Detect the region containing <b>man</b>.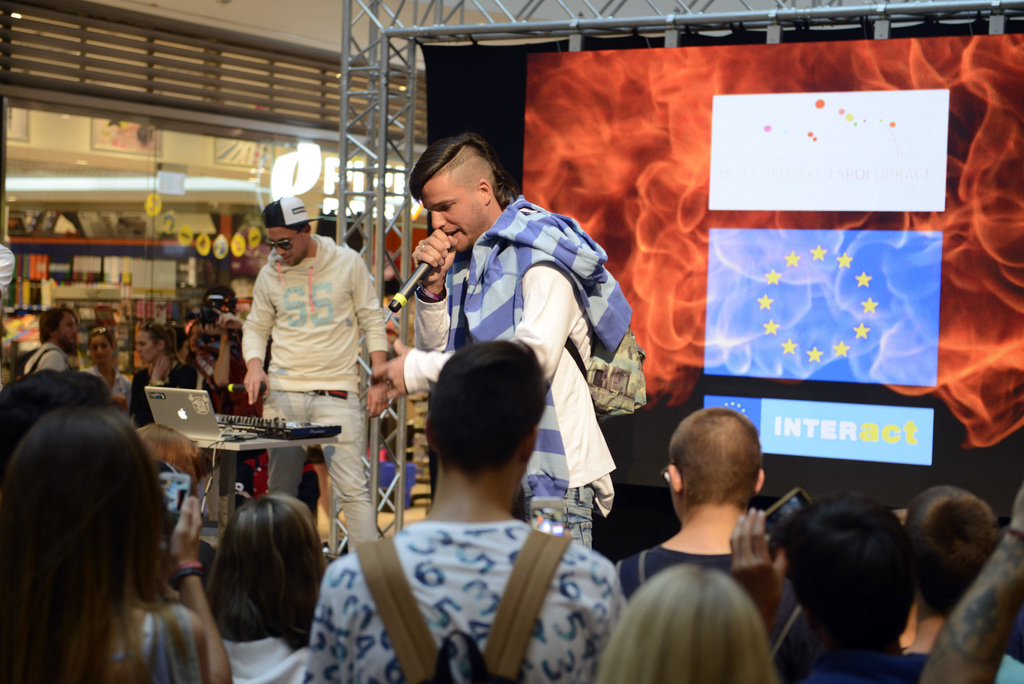
(371,163,641,509).
